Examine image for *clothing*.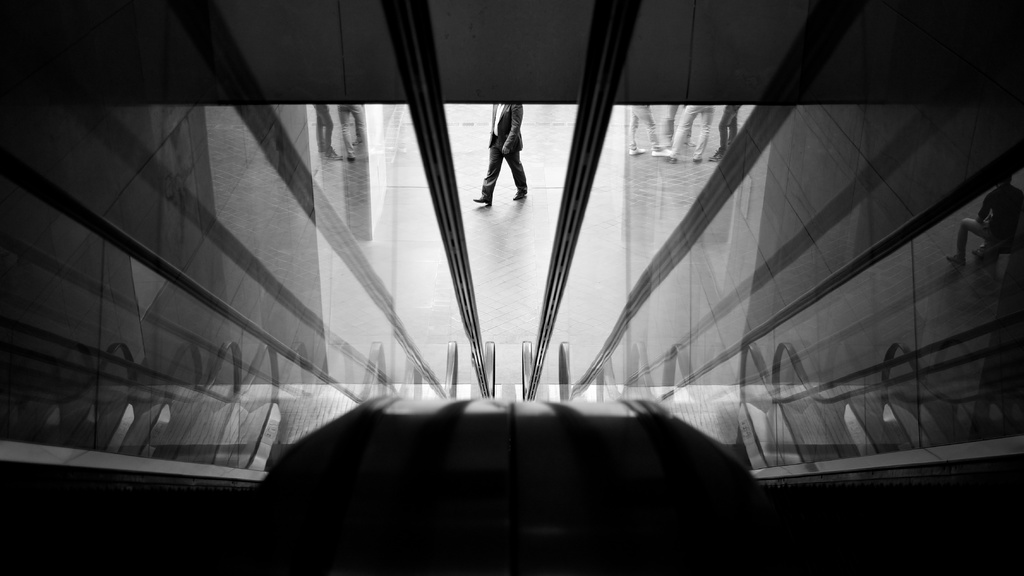
Examination result: left=471, top=107, right=522, bottom=195.
